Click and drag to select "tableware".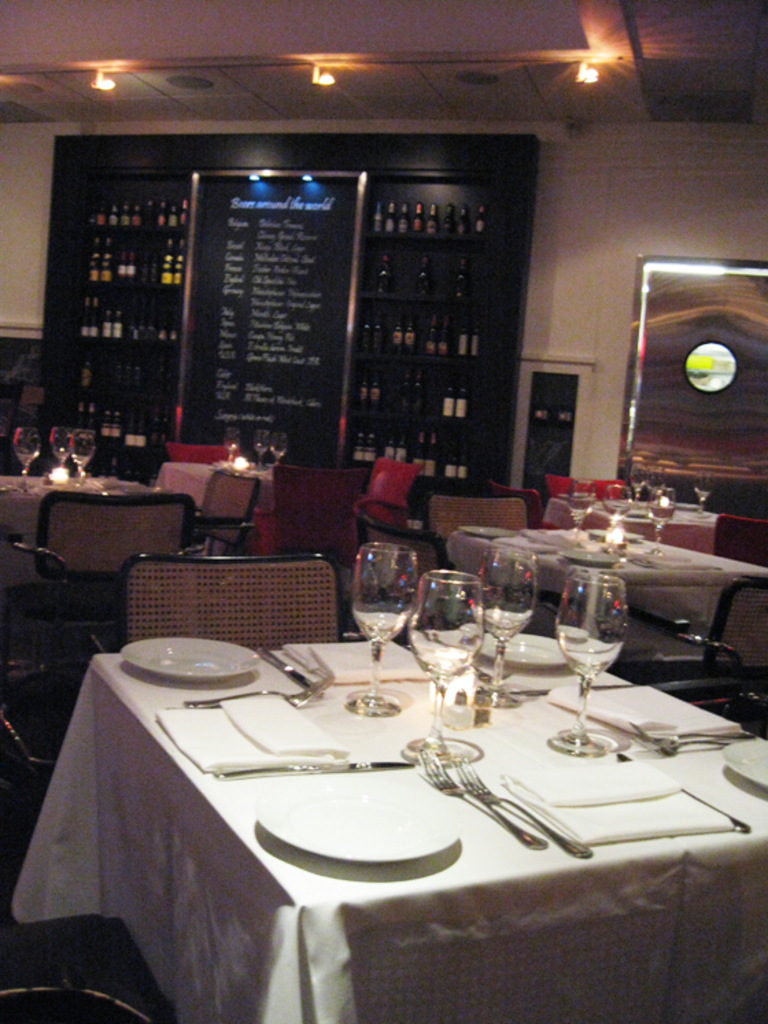
Selection: bbox=[477, 633, 571, 669].
